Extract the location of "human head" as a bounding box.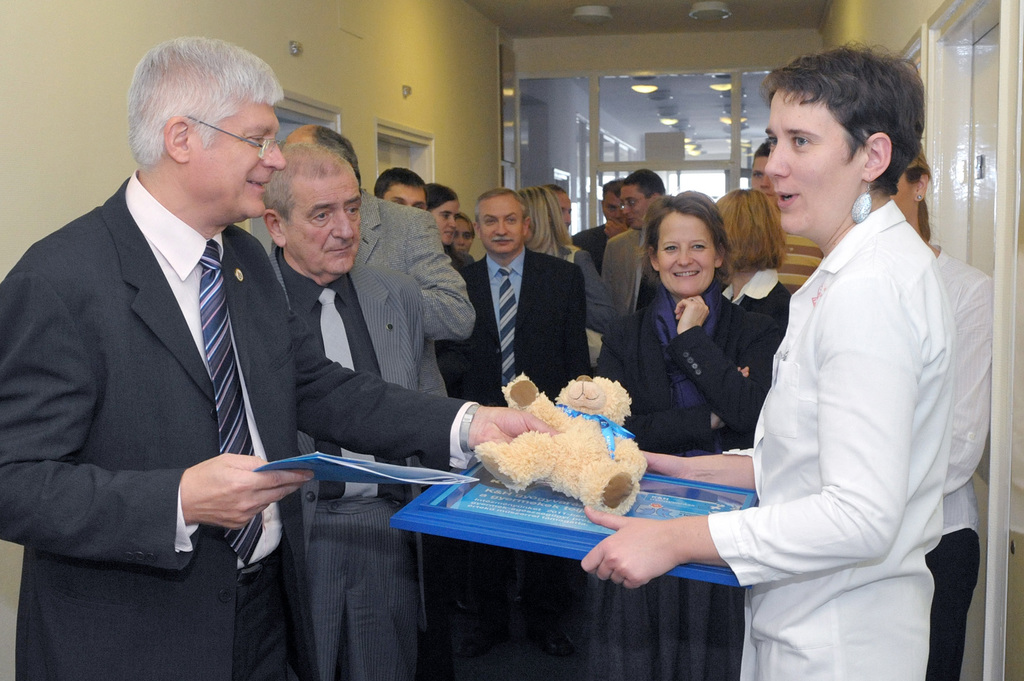
x1=127, y1=36, x2=285, y2=222.
